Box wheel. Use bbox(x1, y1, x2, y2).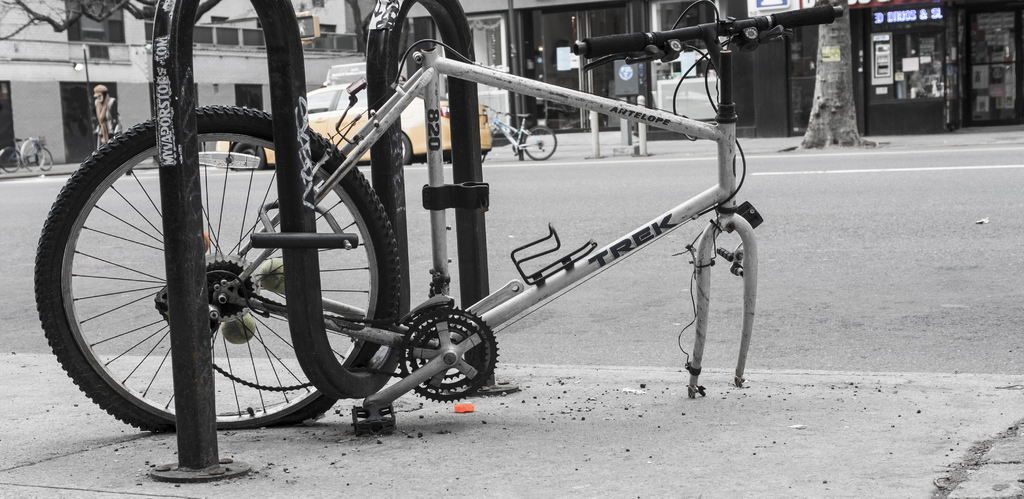
bbox(524, 125, 557, 162).
